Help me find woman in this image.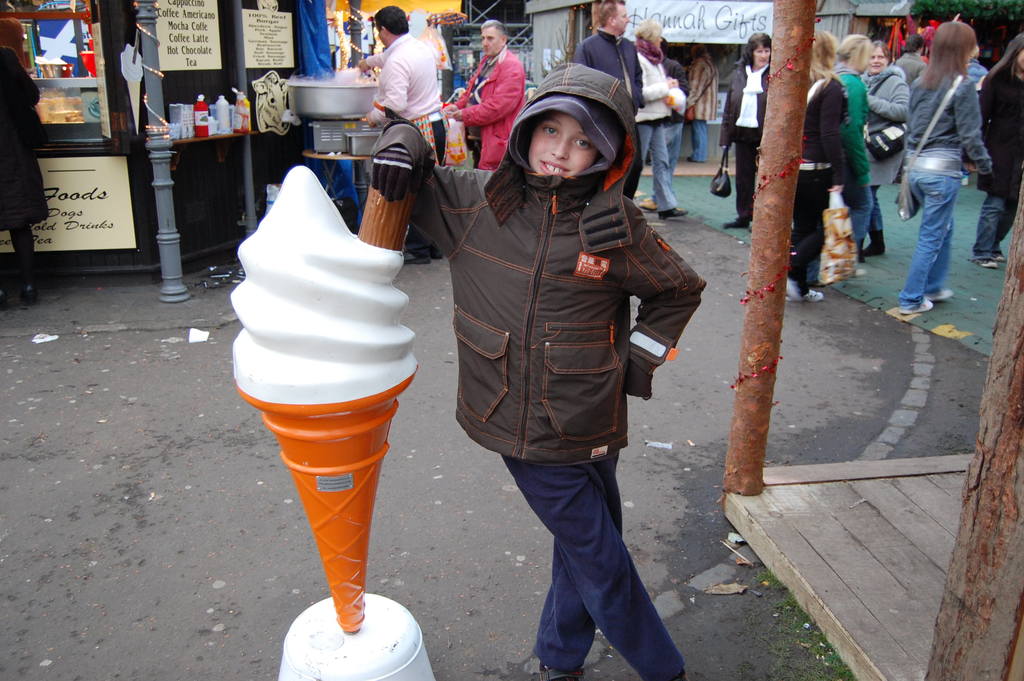
Found it: crop(687, 38, 716, 163).
